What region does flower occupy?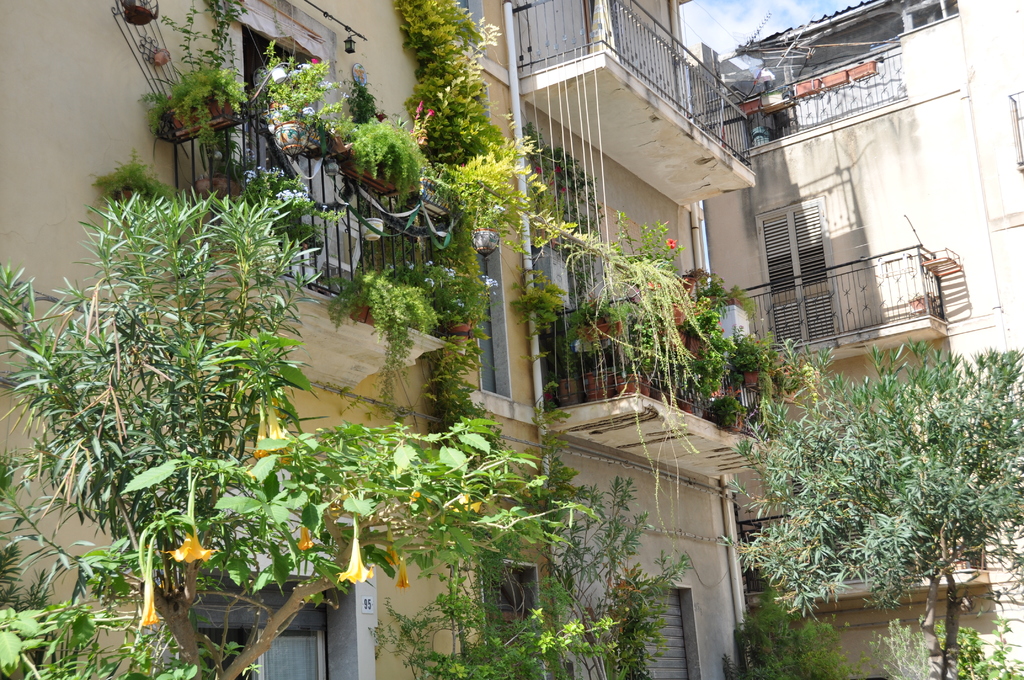
336, 530, 373, 585.
